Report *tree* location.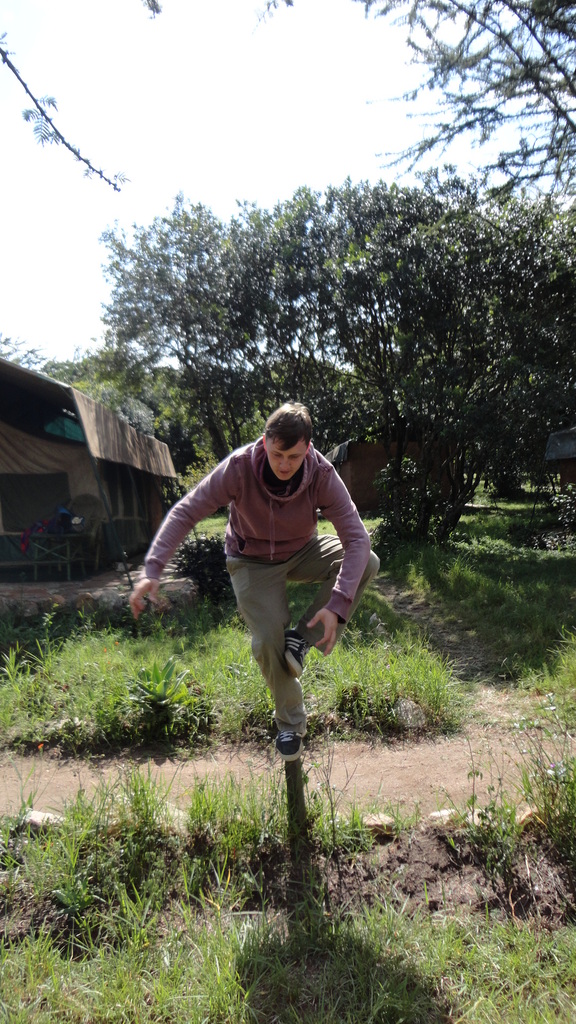
Report: (left=38, top=97, right=563, bottom=557).
